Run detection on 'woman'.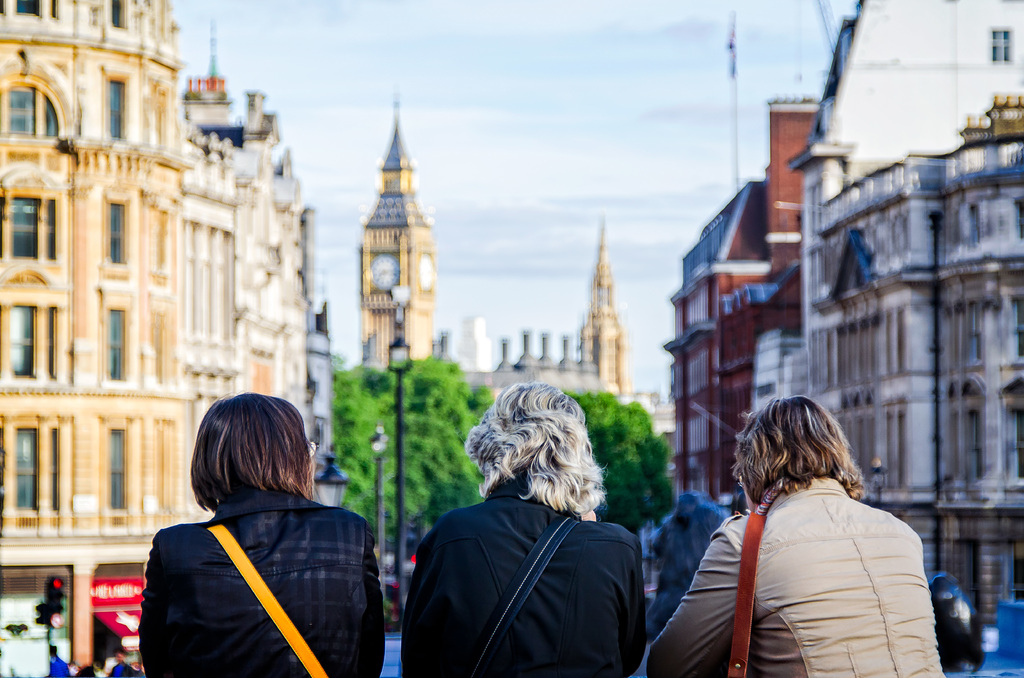
Result: [x1=406, y1=380, x2=645, y2=670].
